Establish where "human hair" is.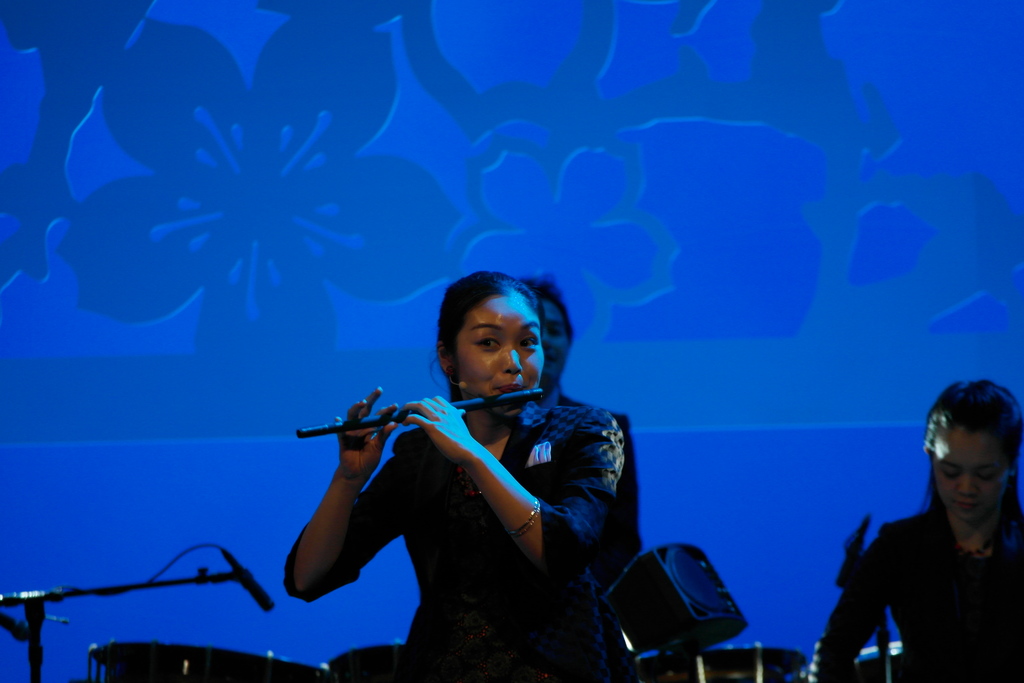
Established at (x1=429, y1=276, x2=554, y2=395).
